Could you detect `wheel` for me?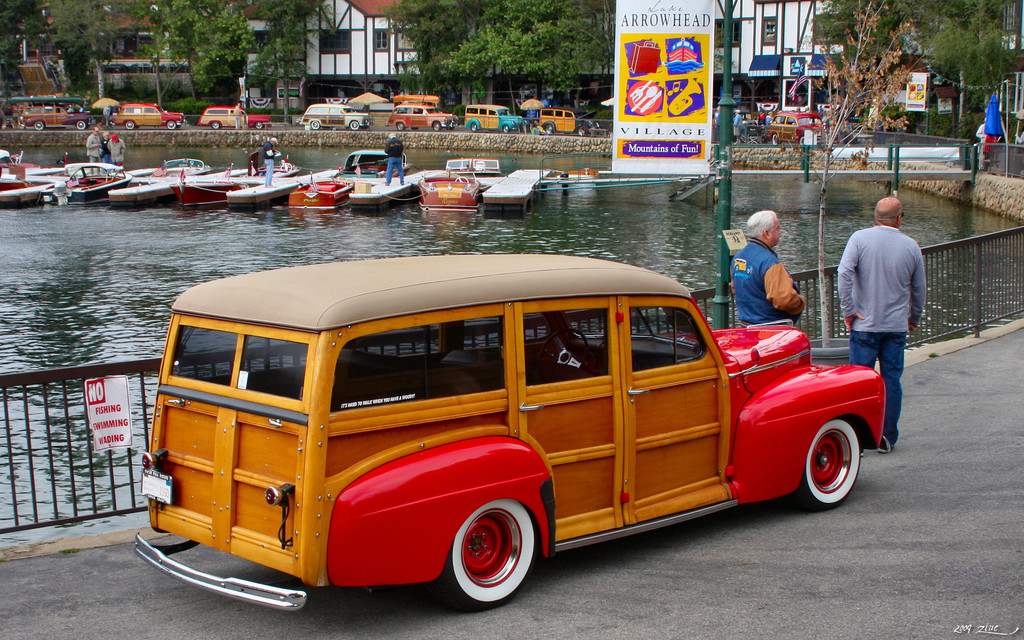
Detection result: <box>806,404,868,509</box>.
